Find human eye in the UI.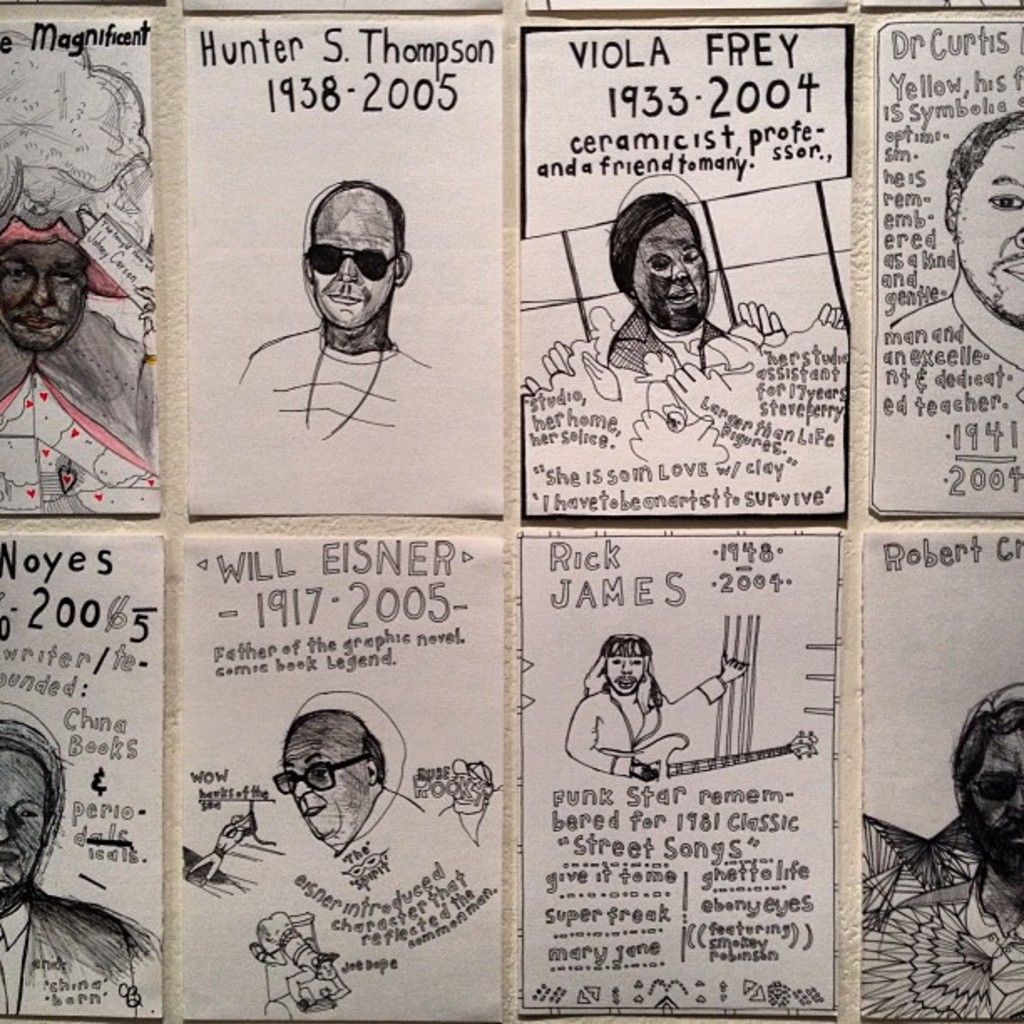
UI element at 643:253:666:274.
